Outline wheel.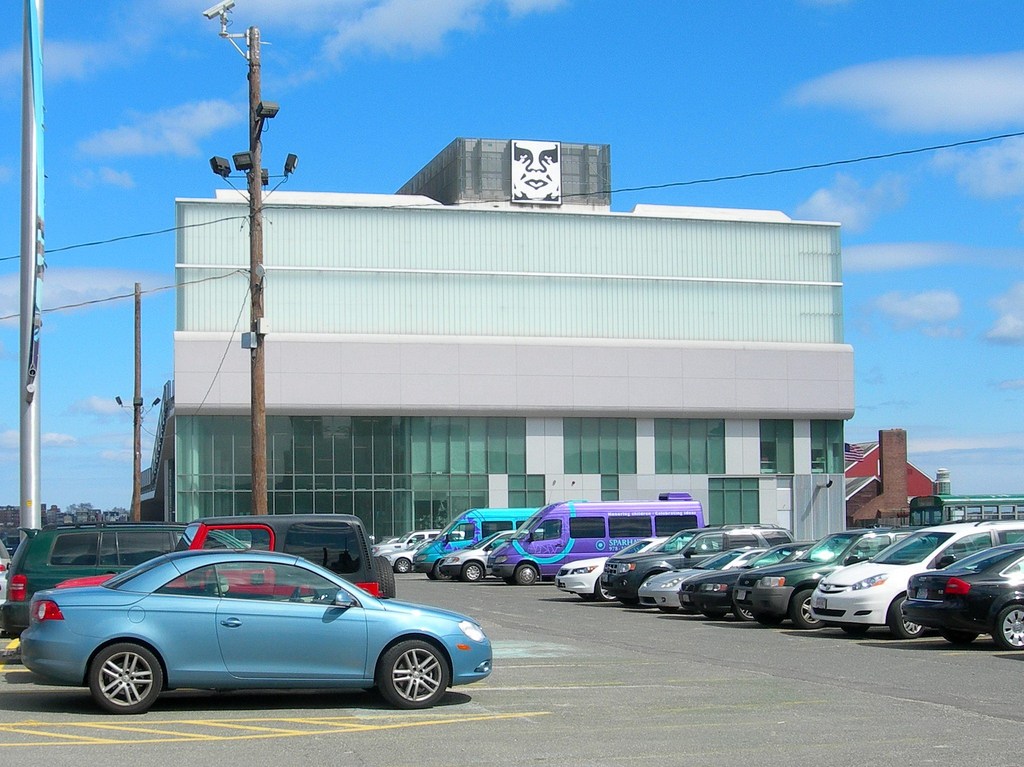
Outline: 940/630/982/645.
